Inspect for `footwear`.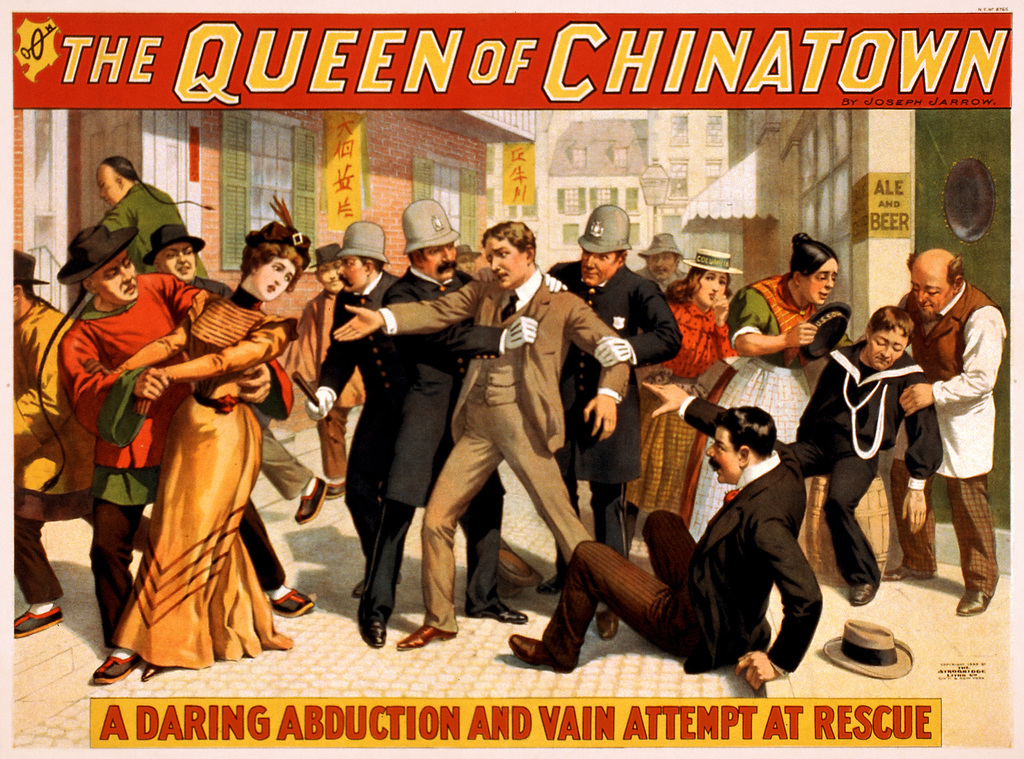
Inspection: {"left": 398, "top": 625, "right": 458, "bottom": 654}.
